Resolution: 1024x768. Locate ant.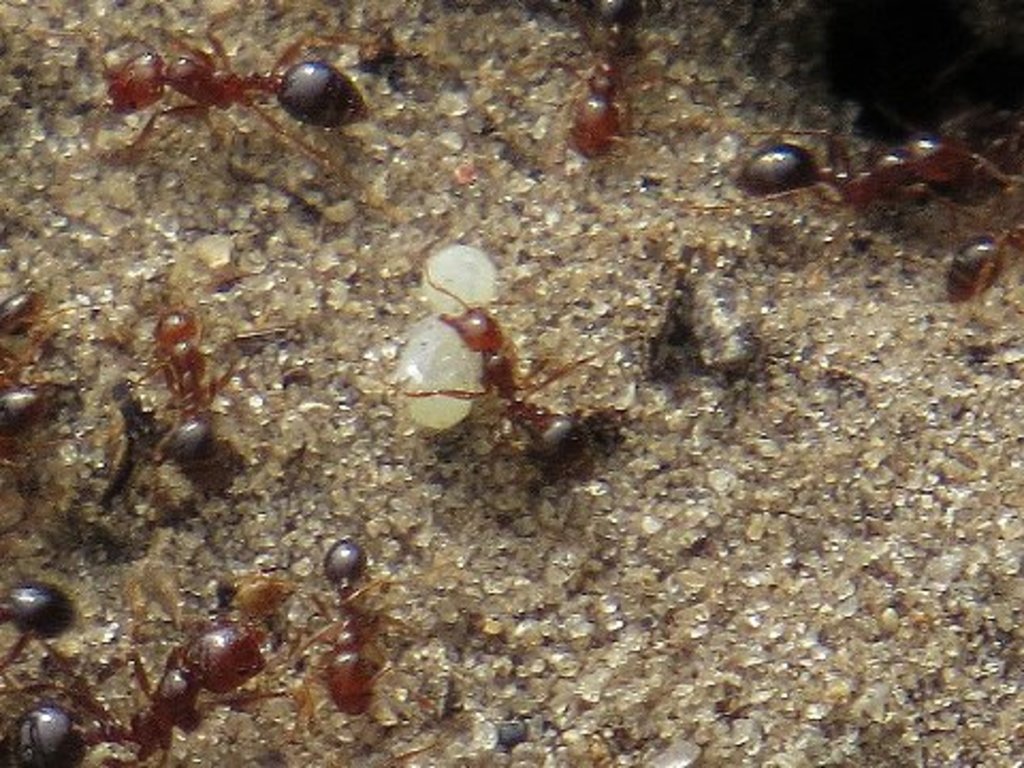
(0, 561, 79, 666).
